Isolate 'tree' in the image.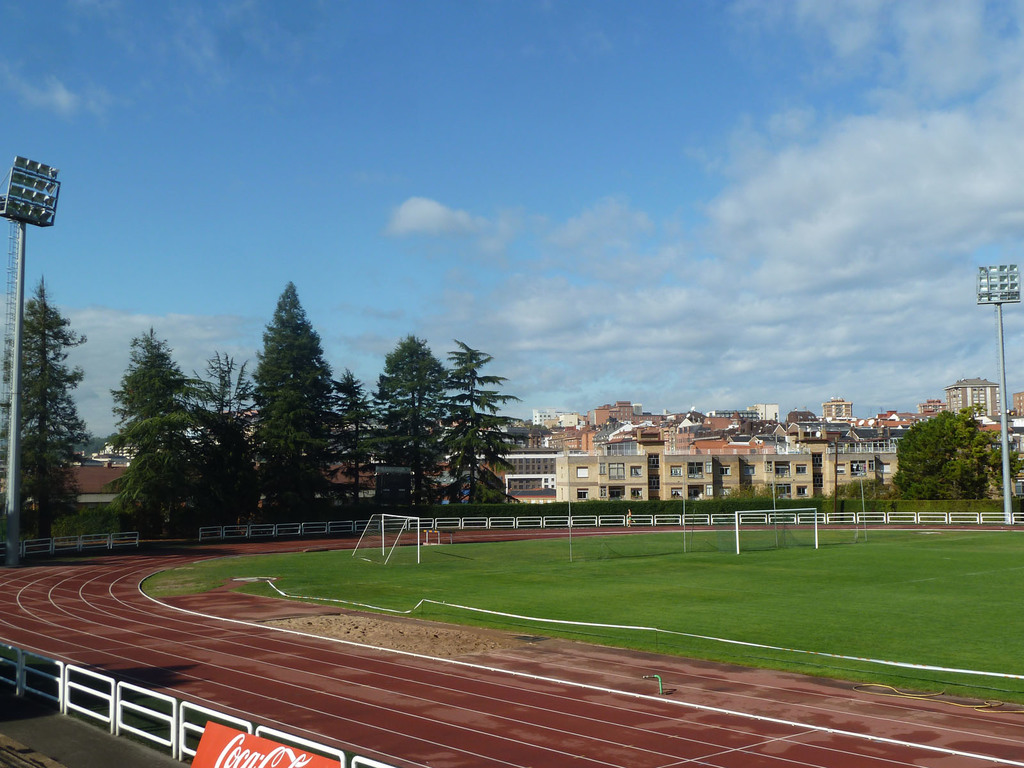
Isolated region: box(0, 275, 88, 553).
